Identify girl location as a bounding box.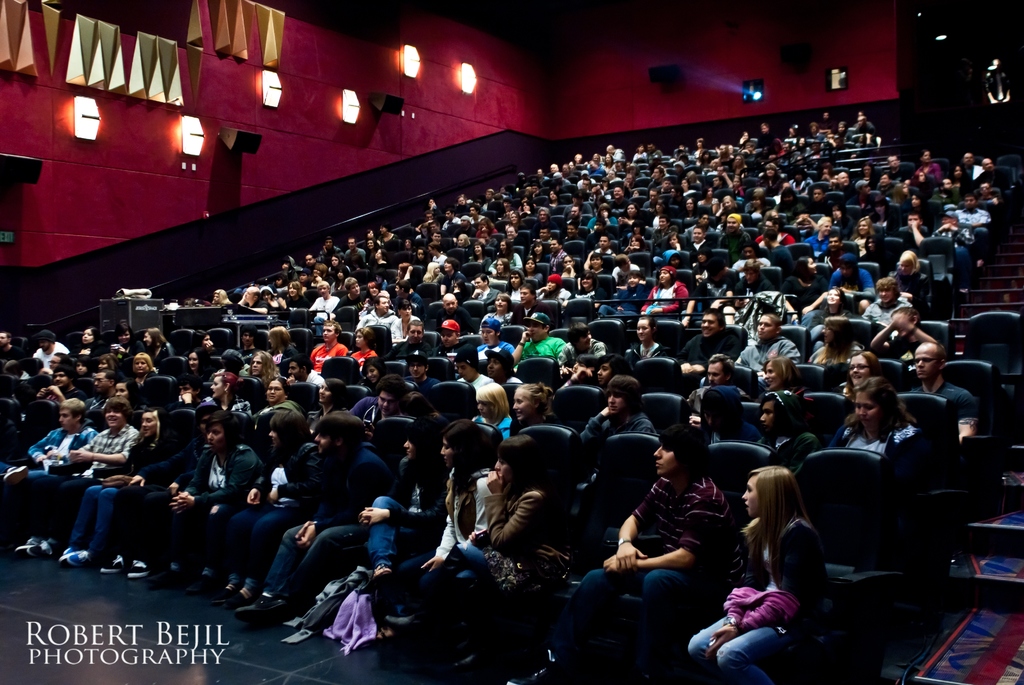
box=[620, 311, 666, 361].
